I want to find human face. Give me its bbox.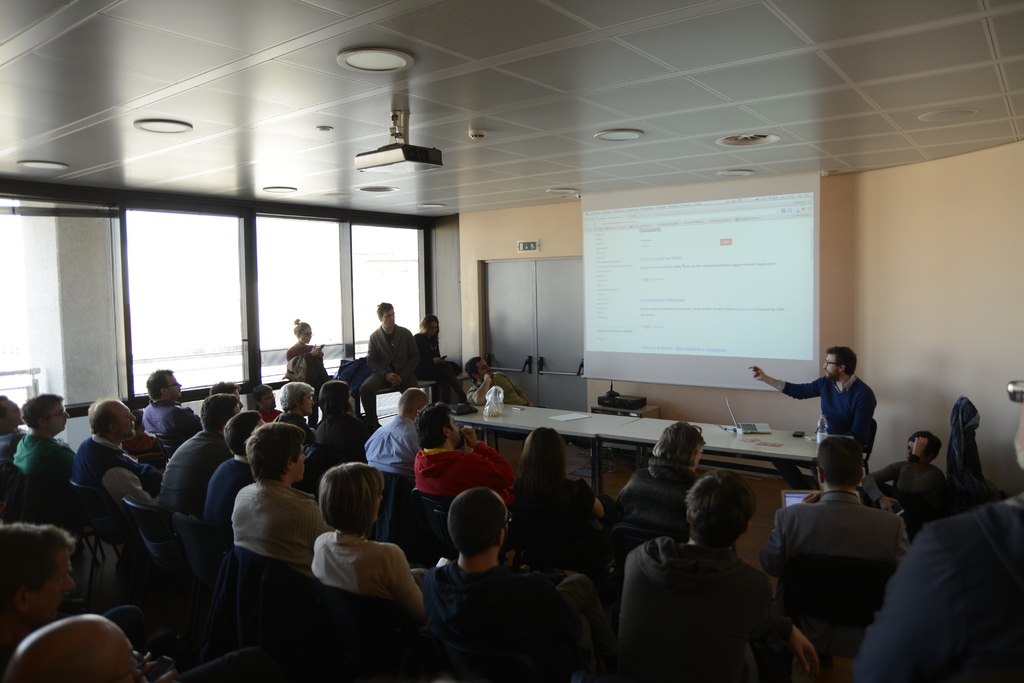
[301,327,312,343].
